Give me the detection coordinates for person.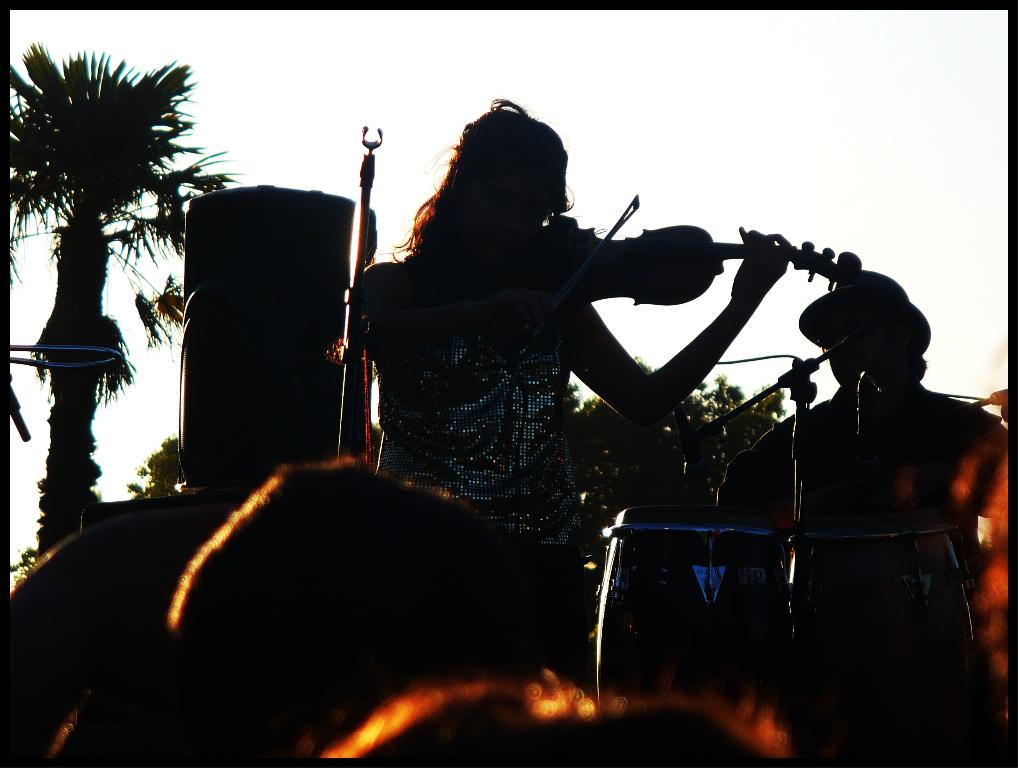
x1=328, y1=681, x2=567, y2=766.
